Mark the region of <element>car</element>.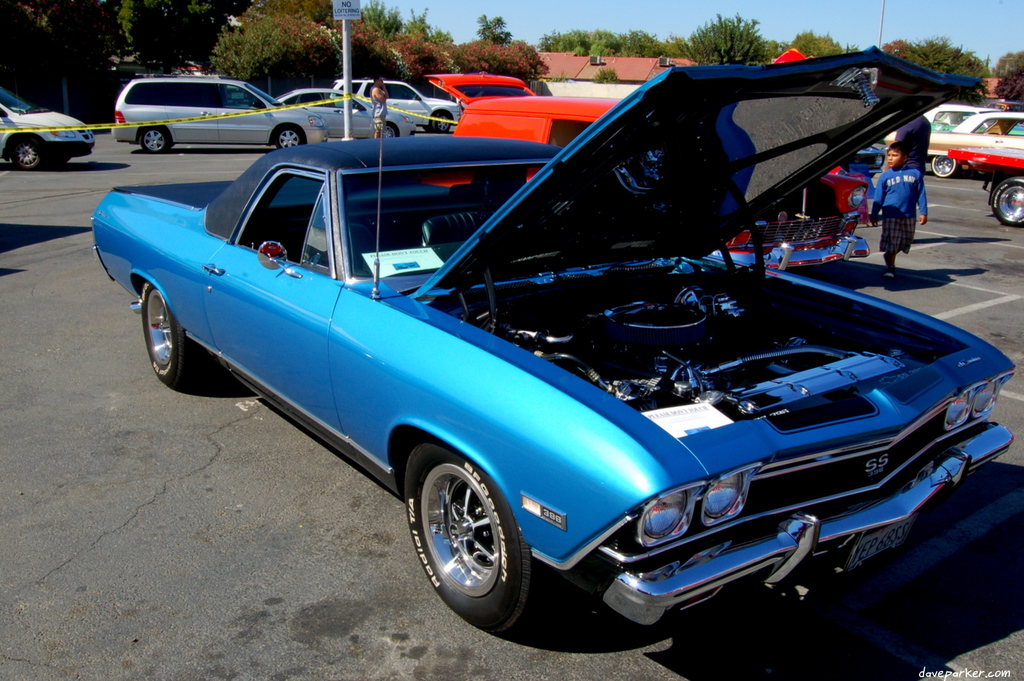
Region: (x1=927, y1=112, x2=1023, y2=177).
